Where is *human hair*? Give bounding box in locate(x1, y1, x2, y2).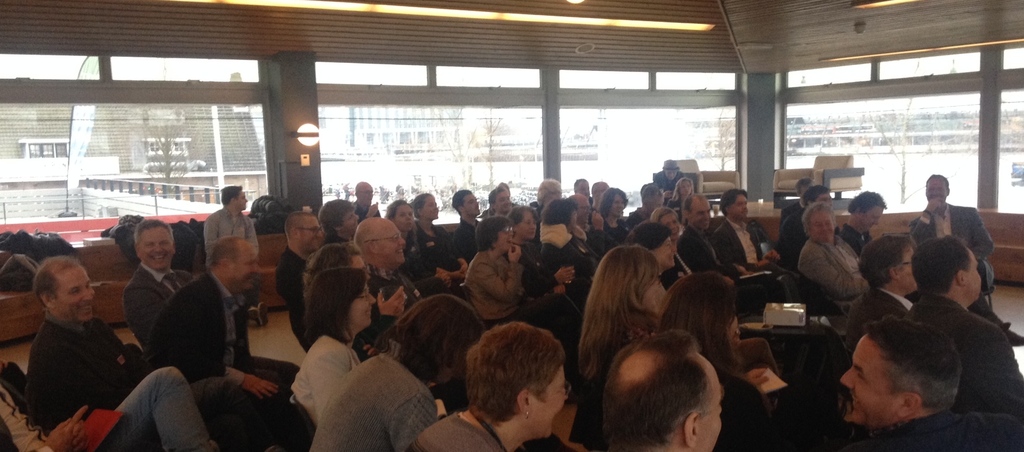
locate(537, 196, 575, 225).
